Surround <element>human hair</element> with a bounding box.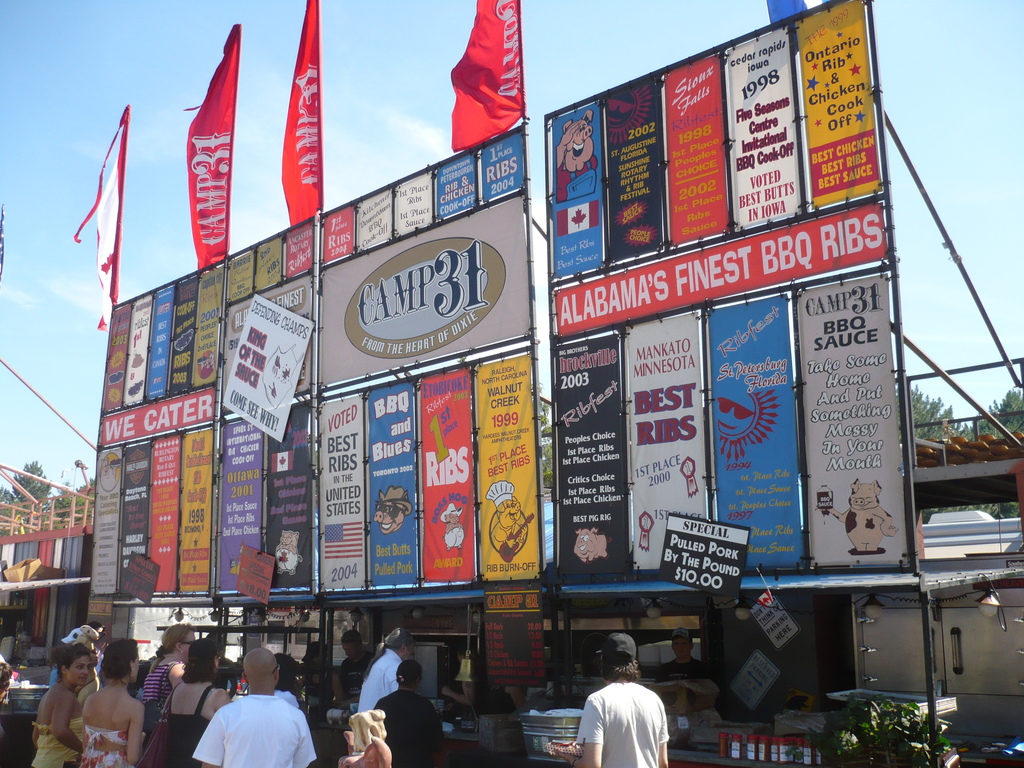
(x1=365, y1=627, x2=415, y2=678).
